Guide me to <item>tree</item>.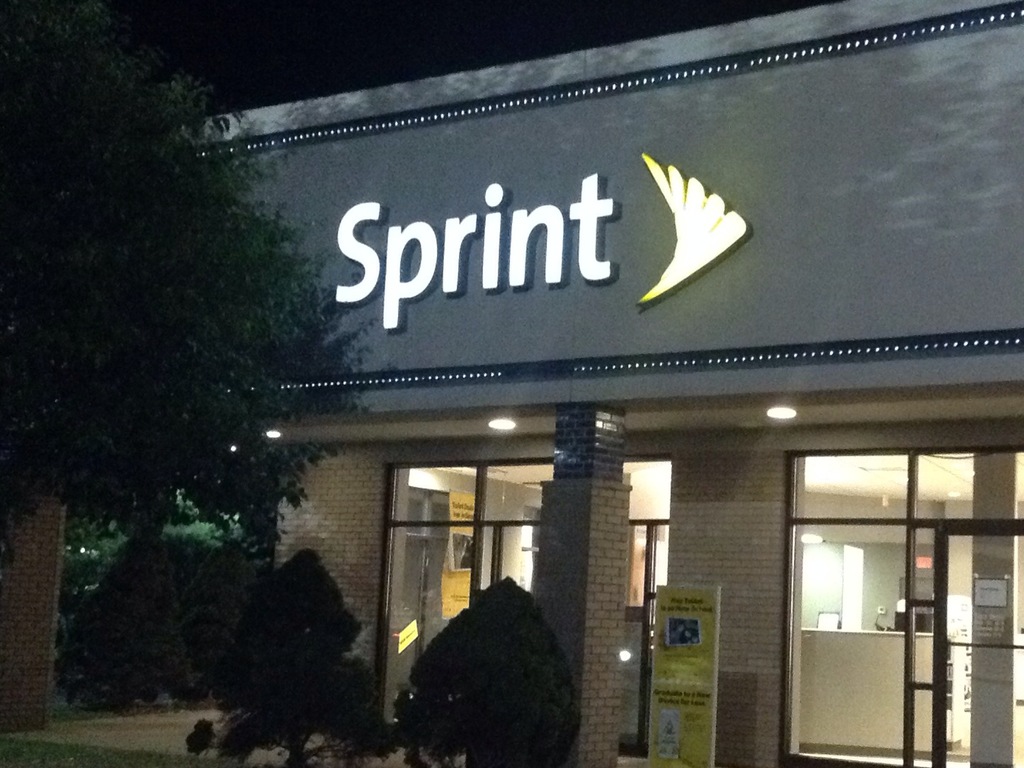
Guidance: BBox(0, 0, 383, 547).
